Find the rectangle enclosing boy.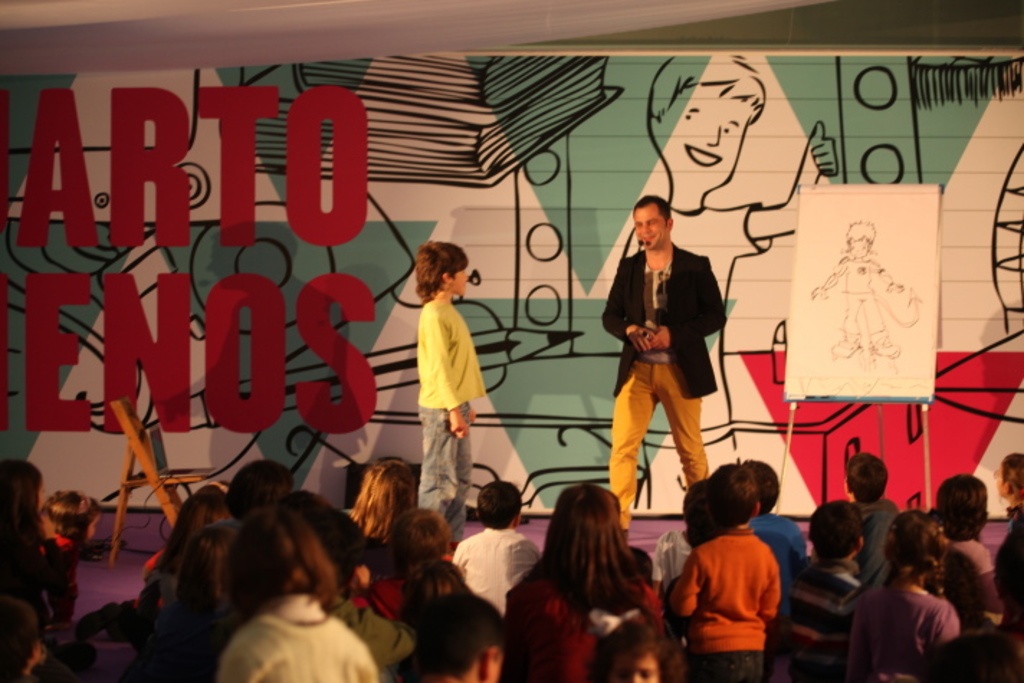
(x1=391, y1=236, x2=502, y2=510).
